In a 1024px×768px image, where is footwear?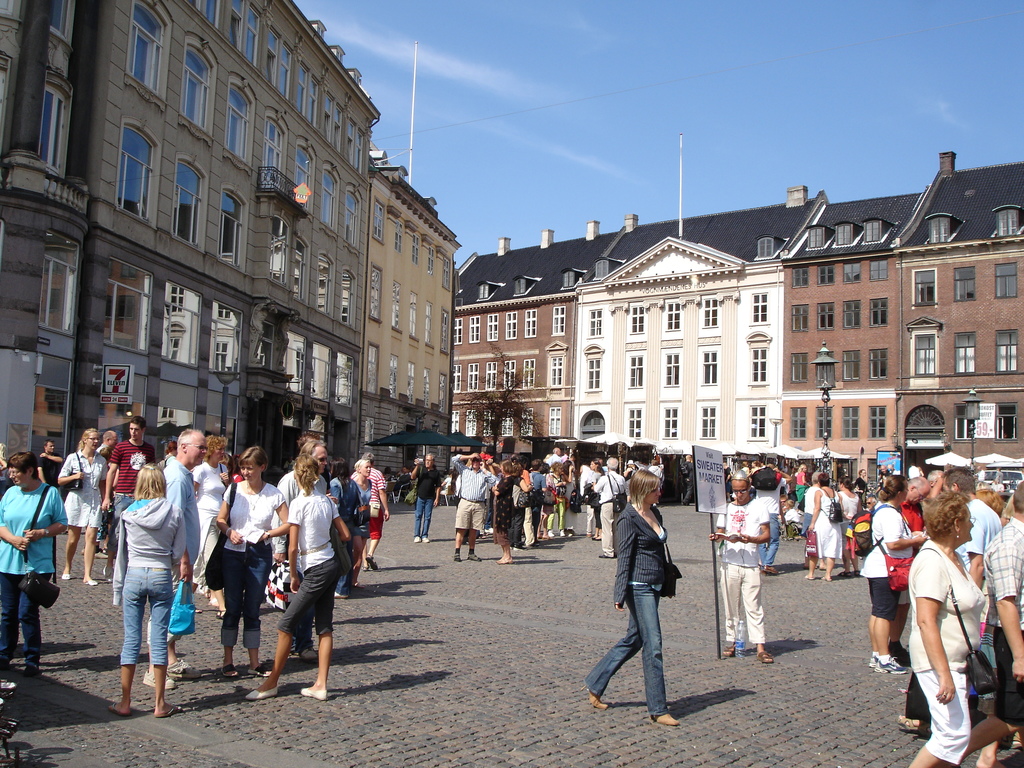
left=166, top=655, right=203, bottom=679.
